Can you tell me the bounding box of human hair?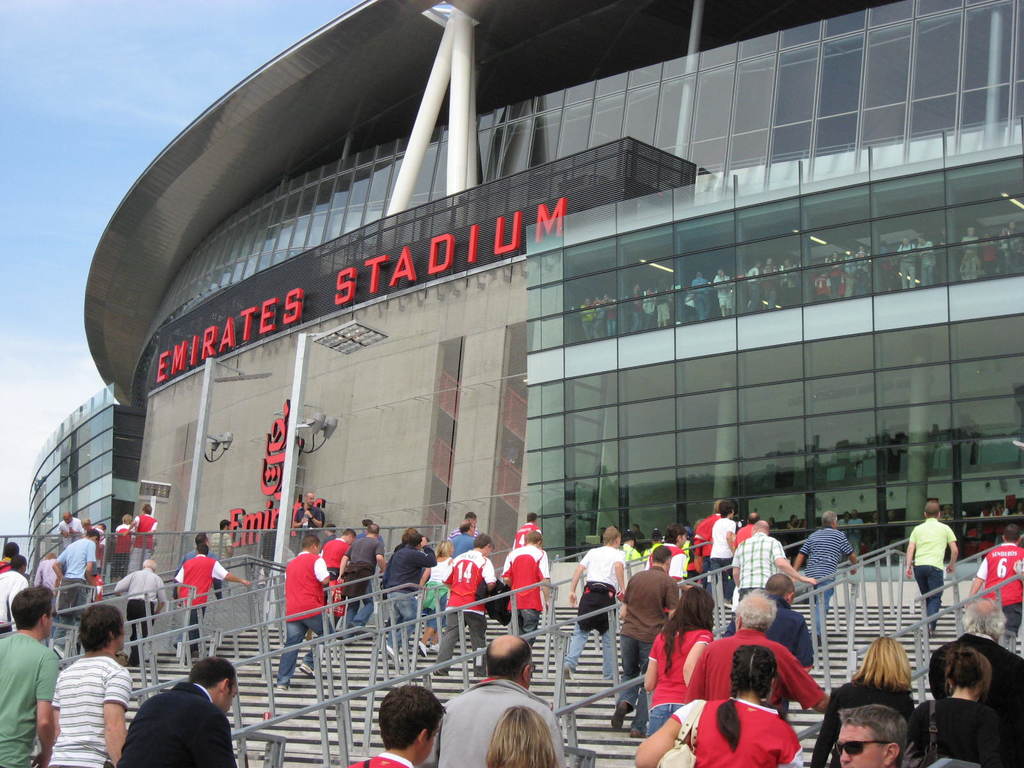
849,635,912,693.
